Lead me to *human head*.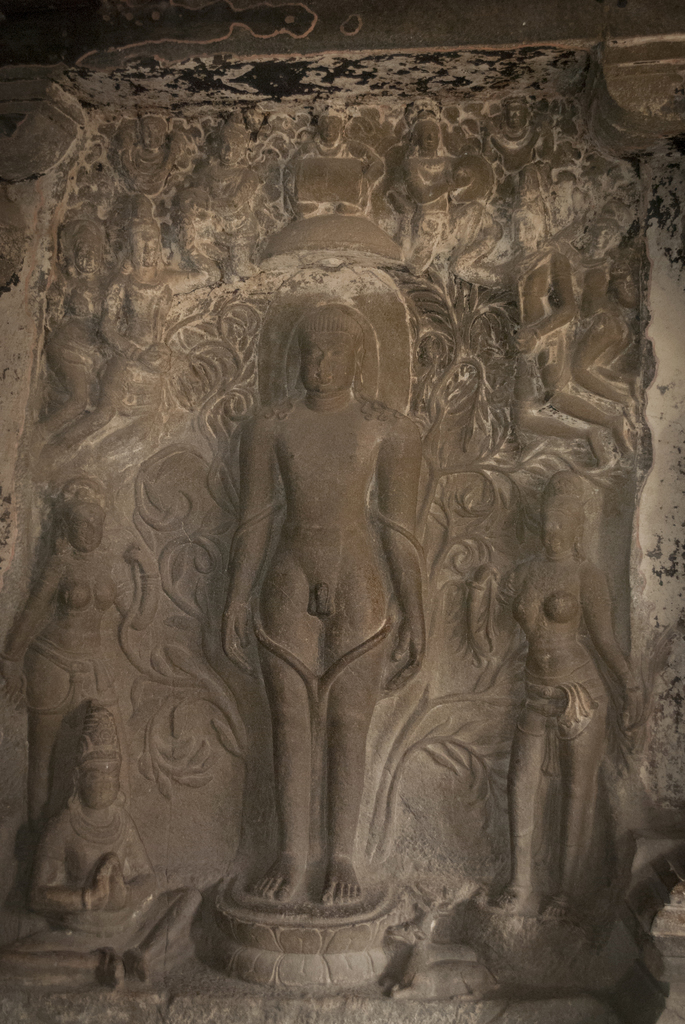
Lead to BBox(540, 468, 590, 557).
